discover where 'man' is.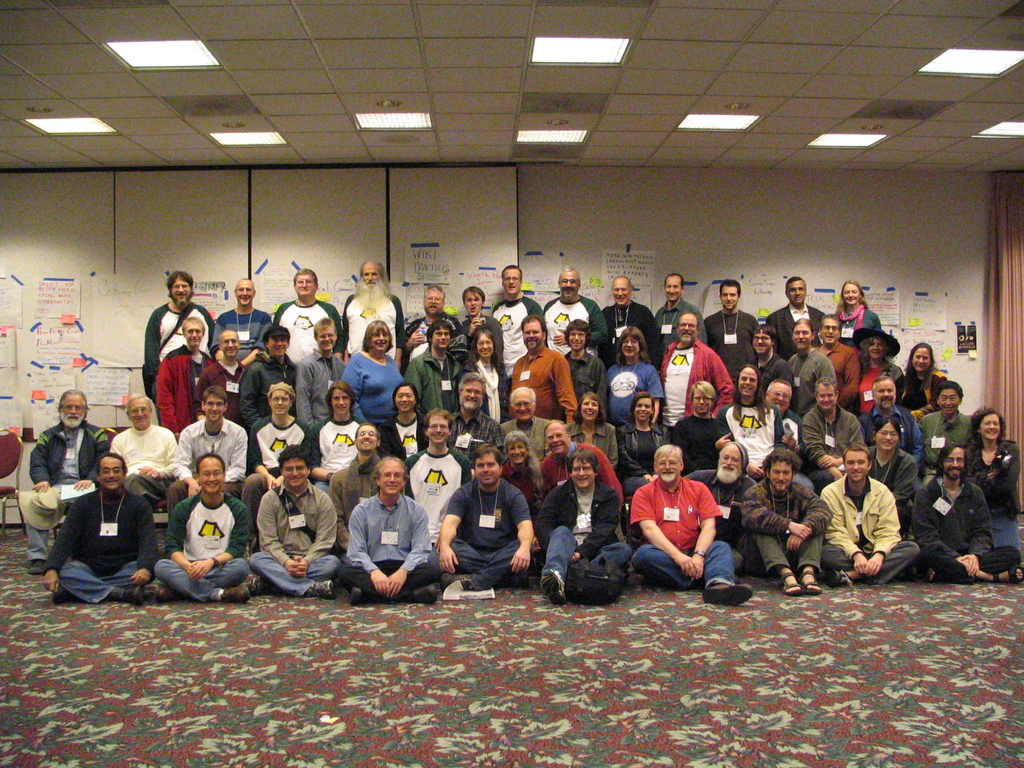
Discovered at 659 378 730 464.
